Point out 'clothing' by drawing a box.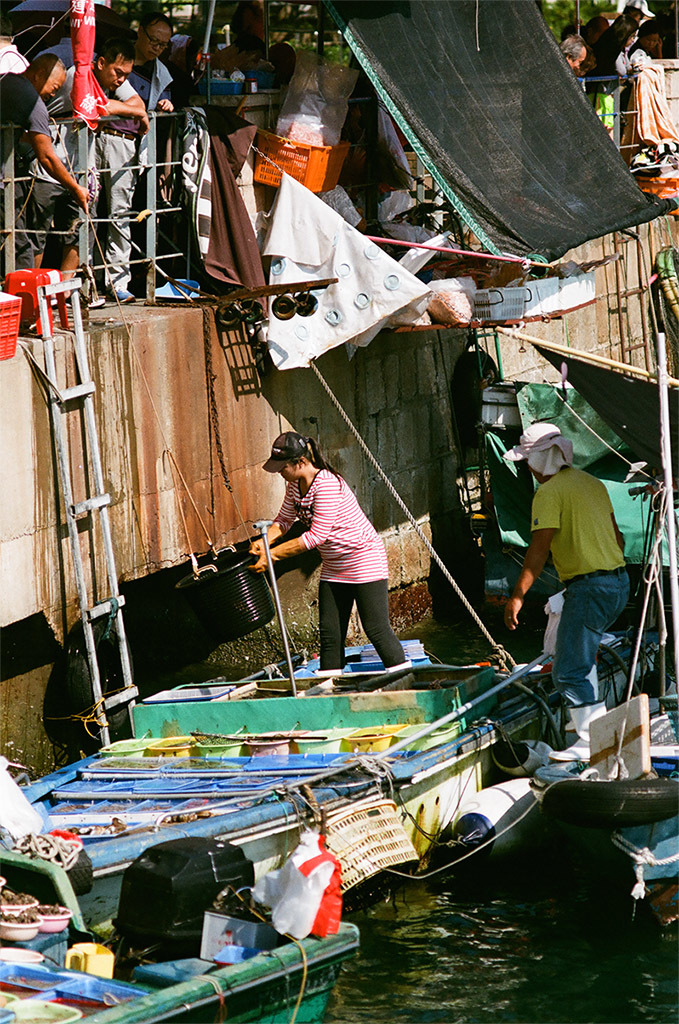
(27,40,131,262).
